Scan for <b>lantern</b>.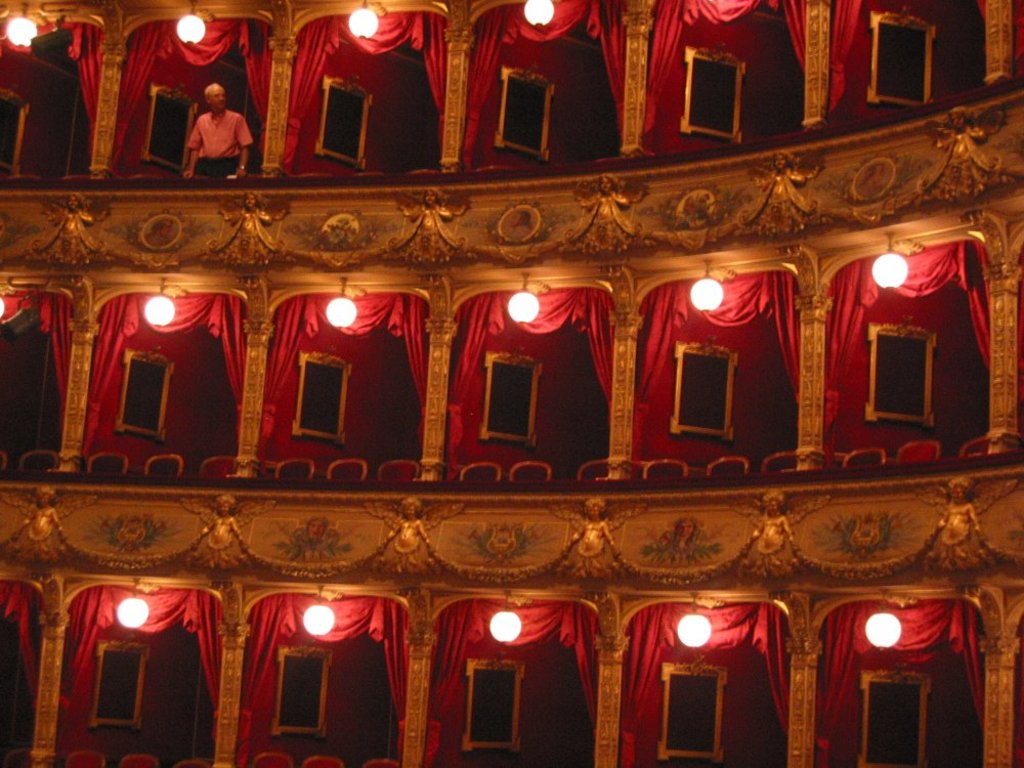
Scan result: (864, 594, 901, 645).
